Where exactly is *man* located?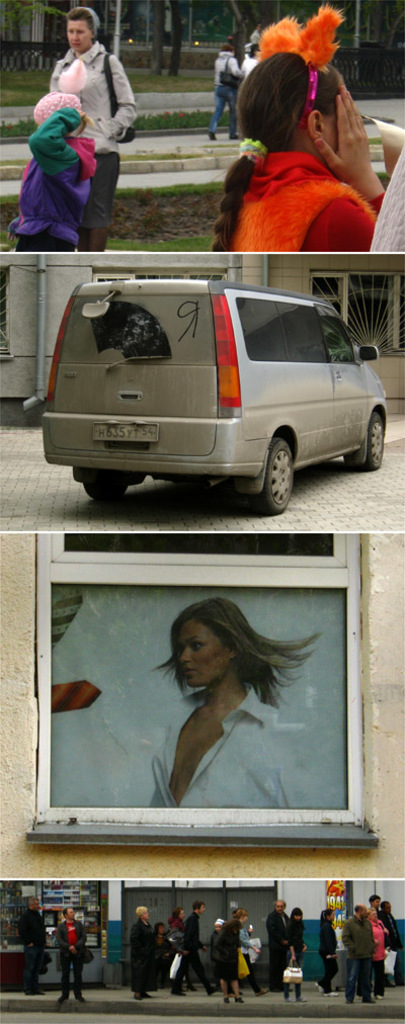
Its bounding box is crop(18, 898, 45, 995).
